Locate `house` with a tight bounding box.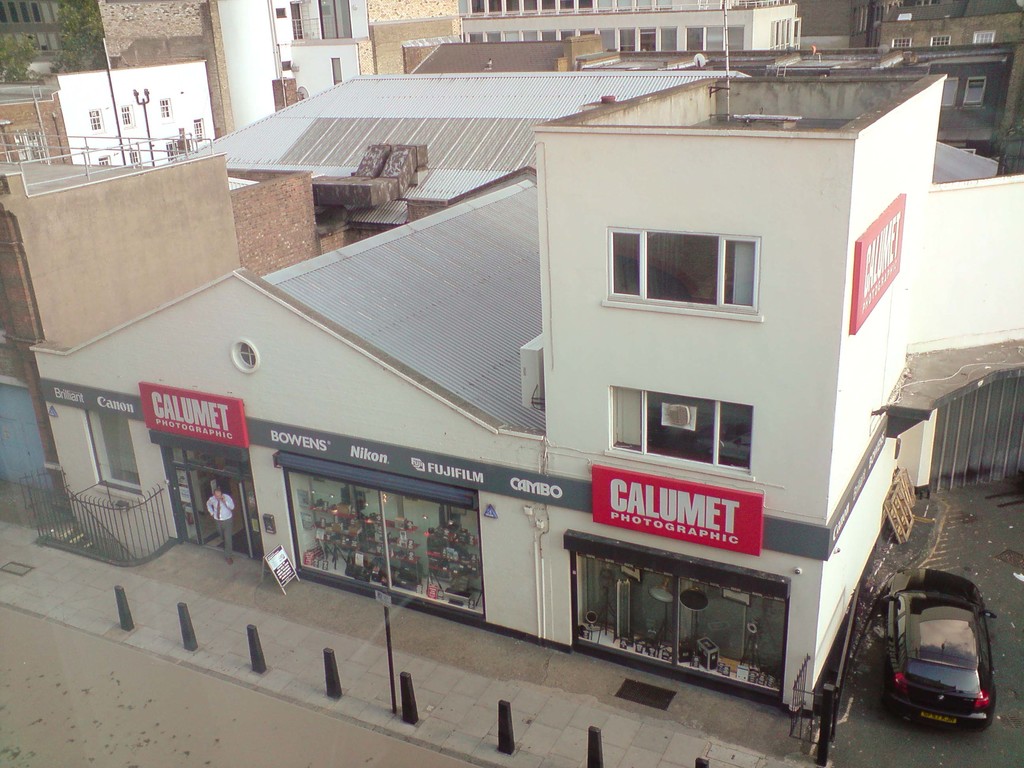
box=[29, 67, 1023, 721].
